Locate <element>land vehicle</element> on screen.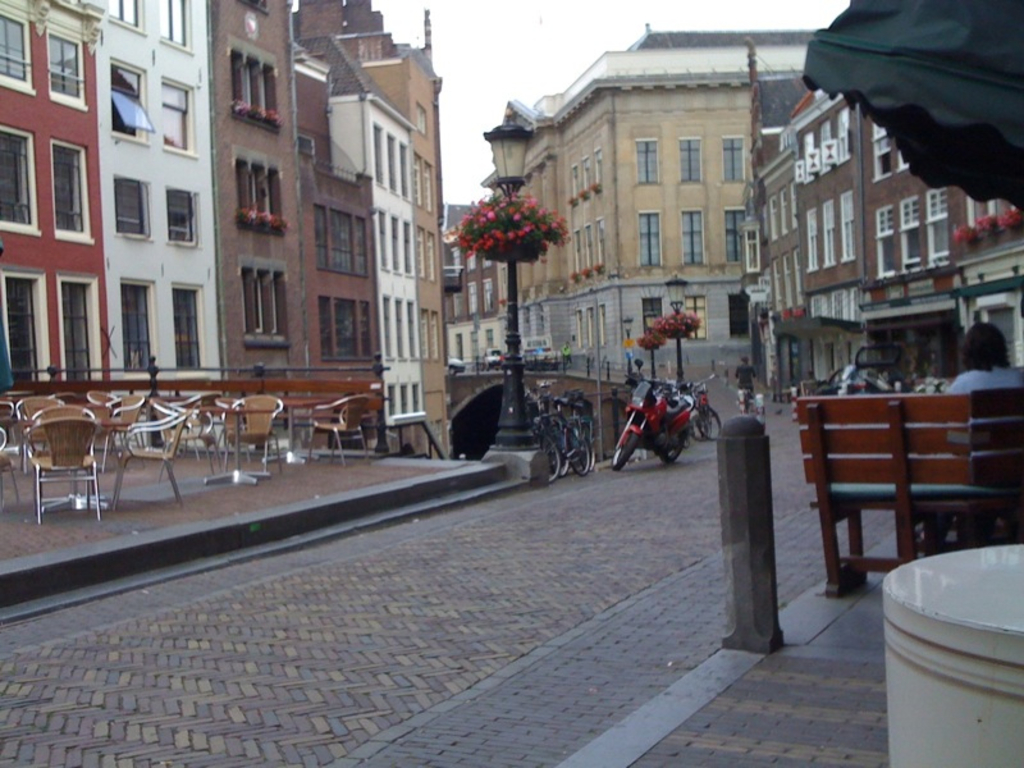
On screen at bbox=(682, 375, 717, 443).
